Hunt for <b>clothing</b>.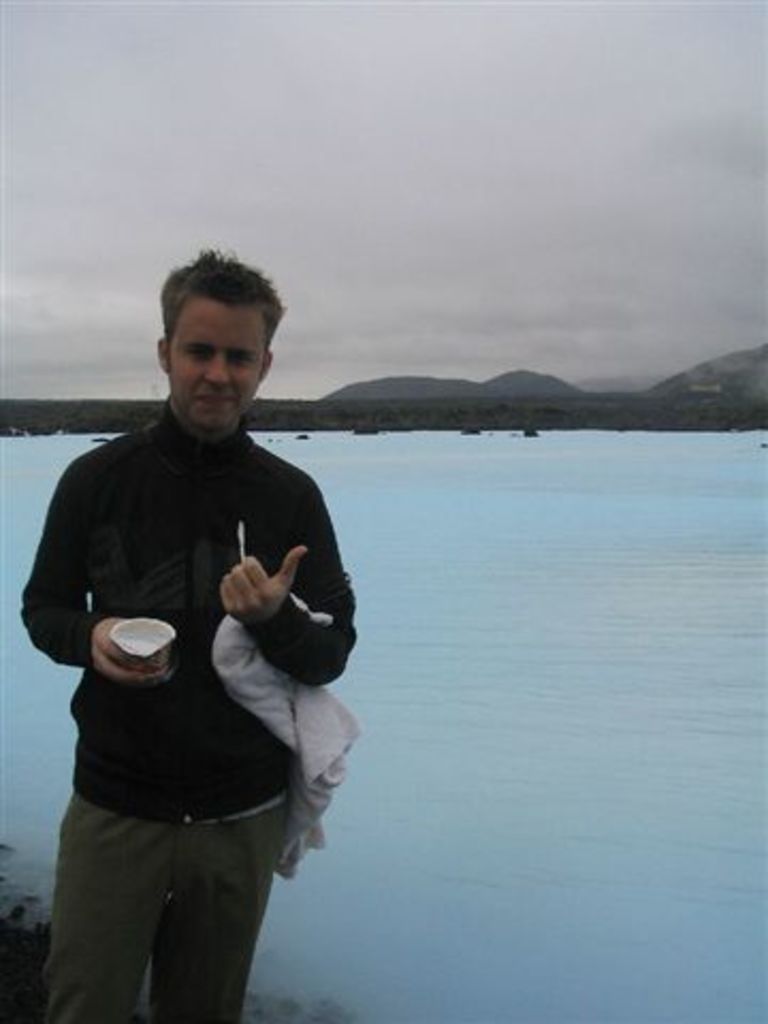
Hunted down at BBox(30, 361, 343, 962).
